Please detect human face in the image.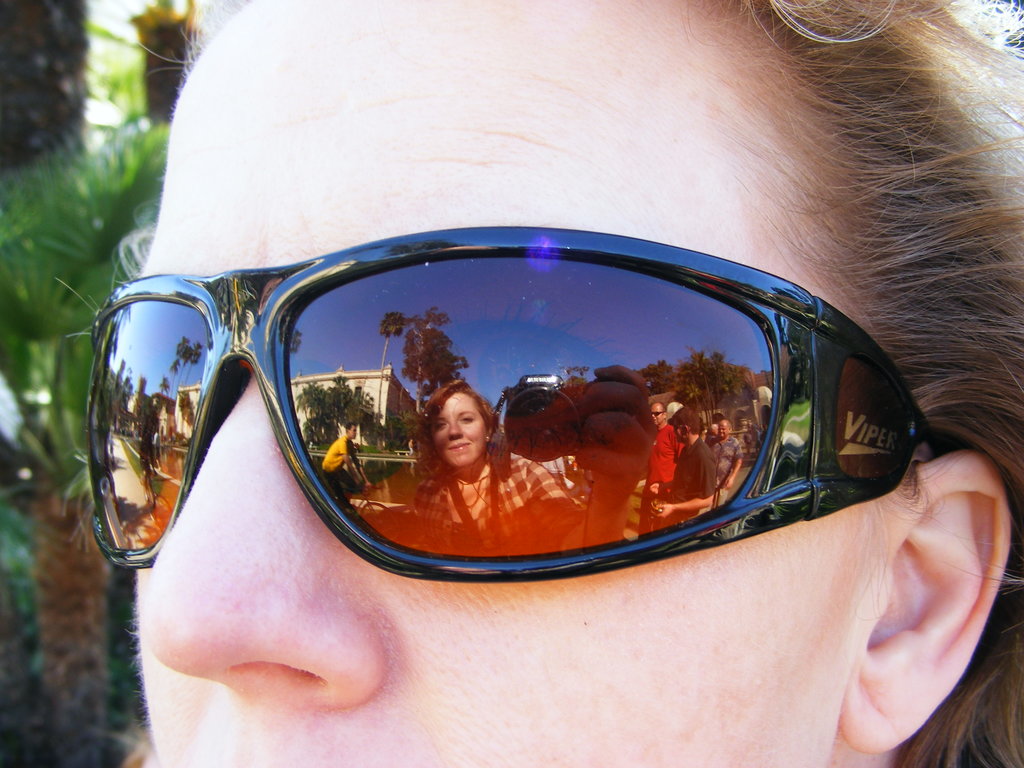
[131, 0, 893, 767].
